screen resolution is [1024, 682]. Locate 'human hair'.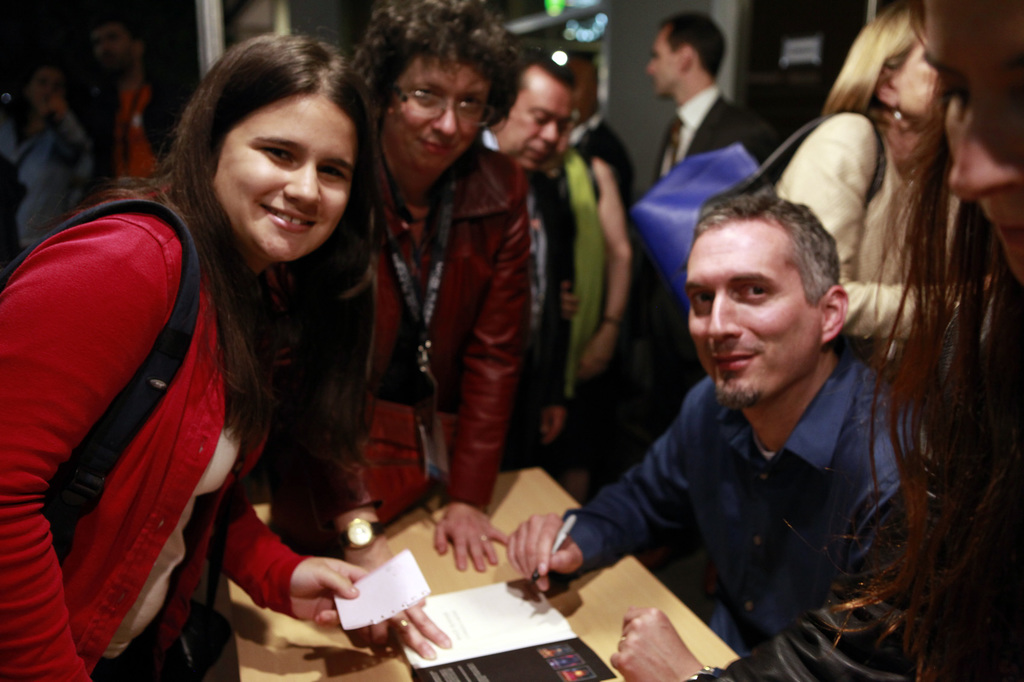
l=145, t=34, r=374, b=342.
